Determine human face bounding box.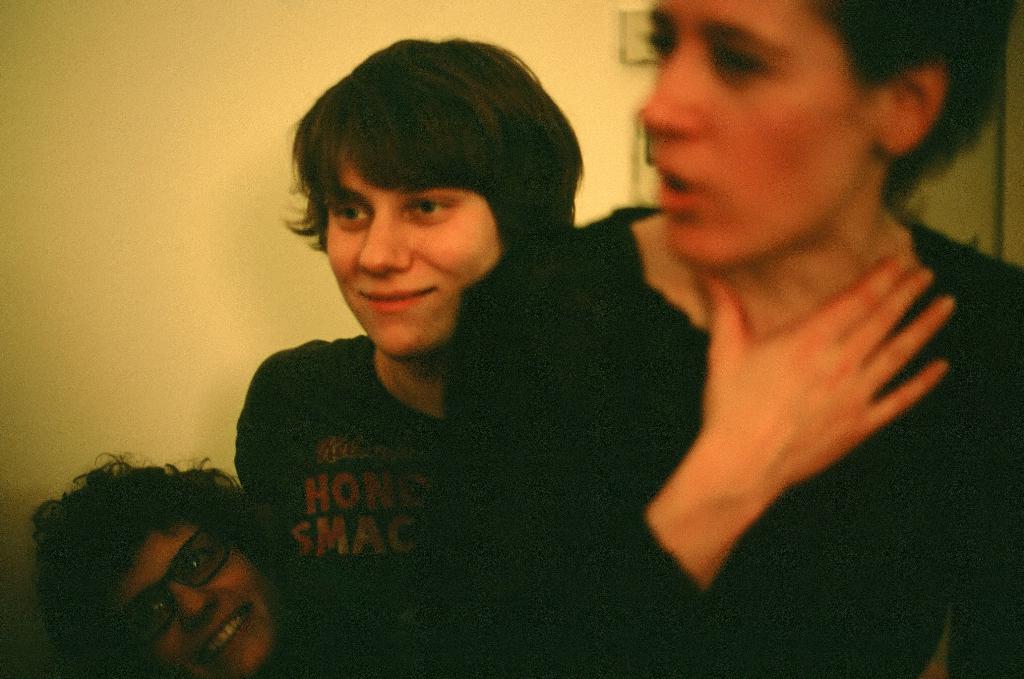
Determined: rect(320, 135, 504, 359).
